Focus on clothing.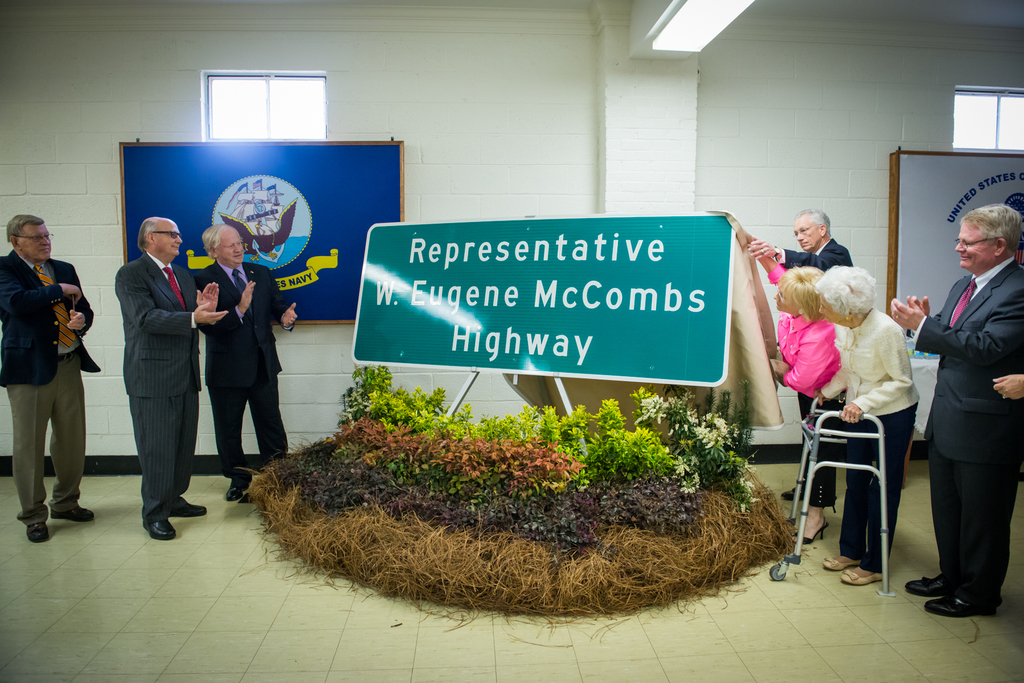
Focused at box(201, 268, 285, 489).
